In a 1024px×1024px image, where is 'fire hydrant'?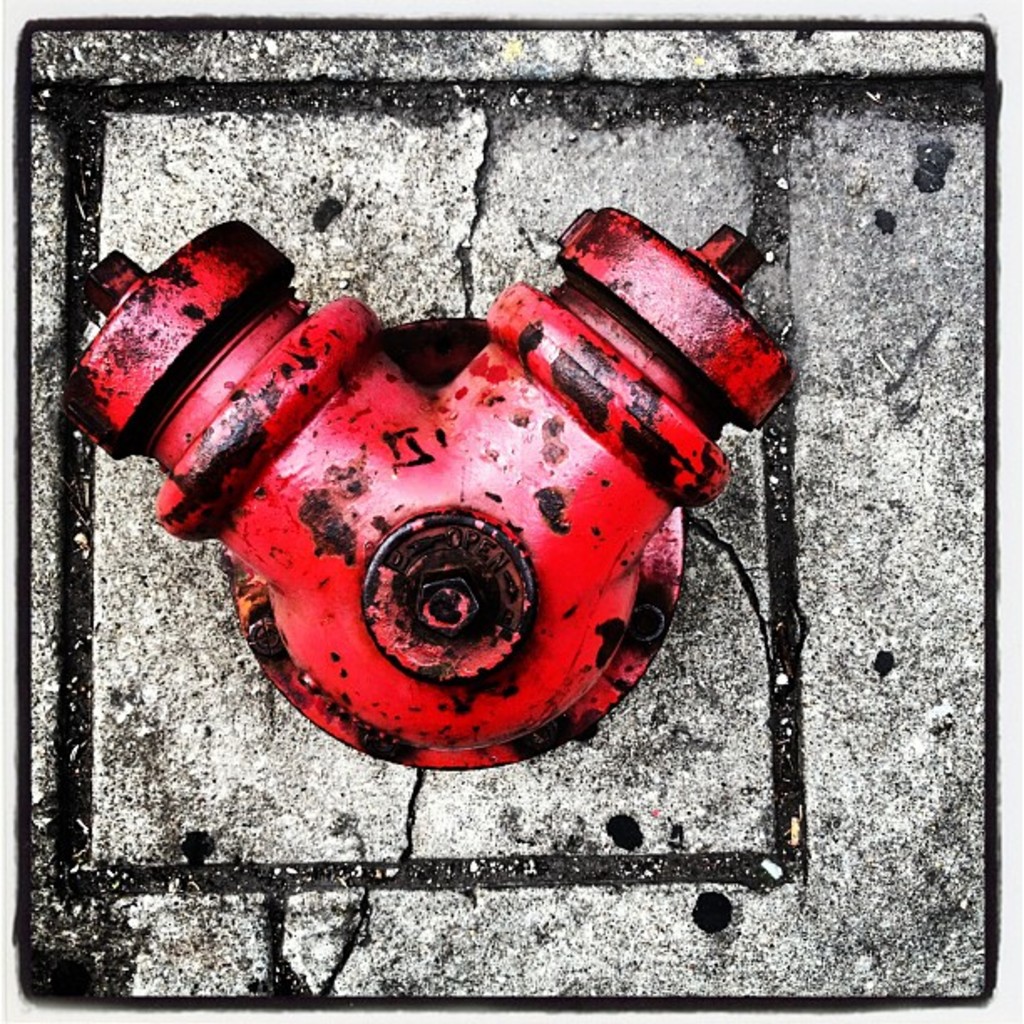
{"x1": 59, "y1": 219, "x2": 791, "y2": 766}.
